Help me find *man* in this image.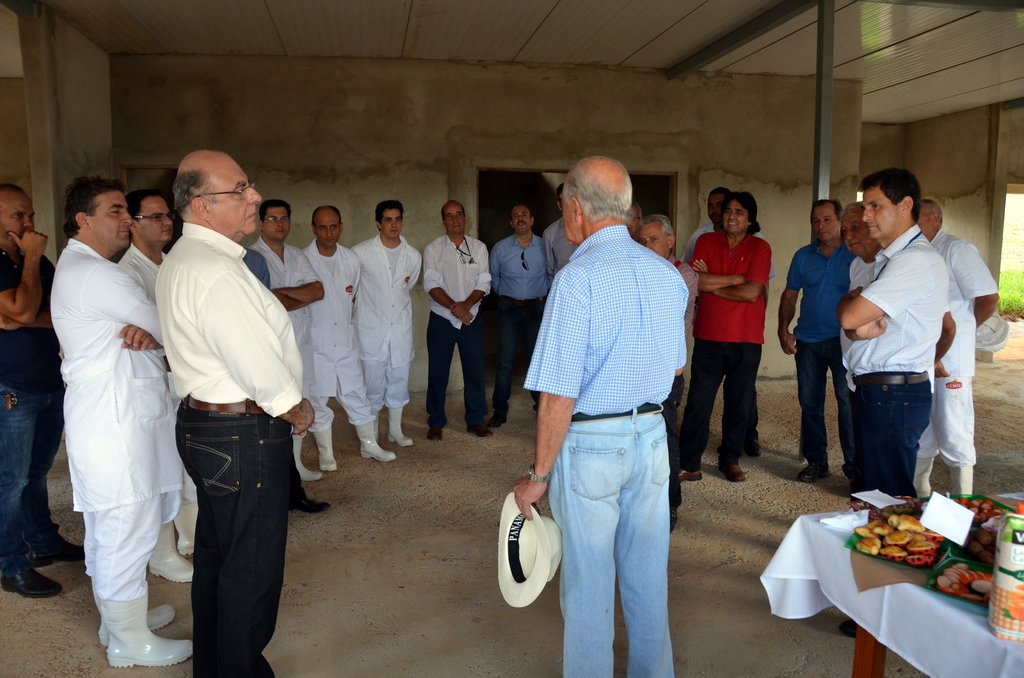
Found it: Rect(0, 182, 69, 603).
